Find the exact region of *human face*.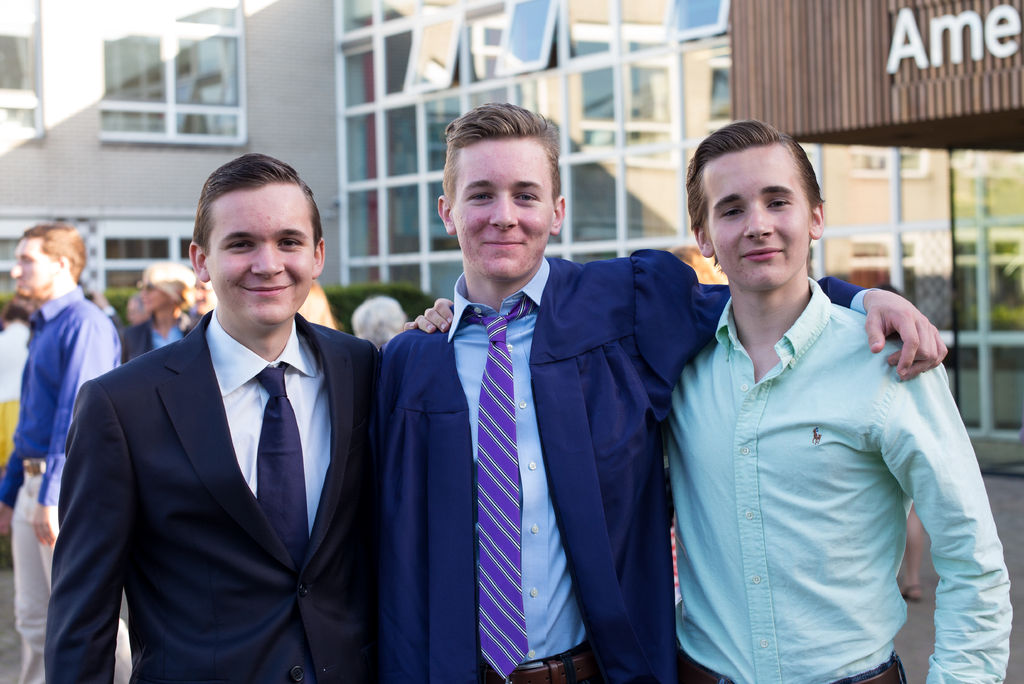
Exact region: (x1=454, y1=134, x2=555, y2=281).
